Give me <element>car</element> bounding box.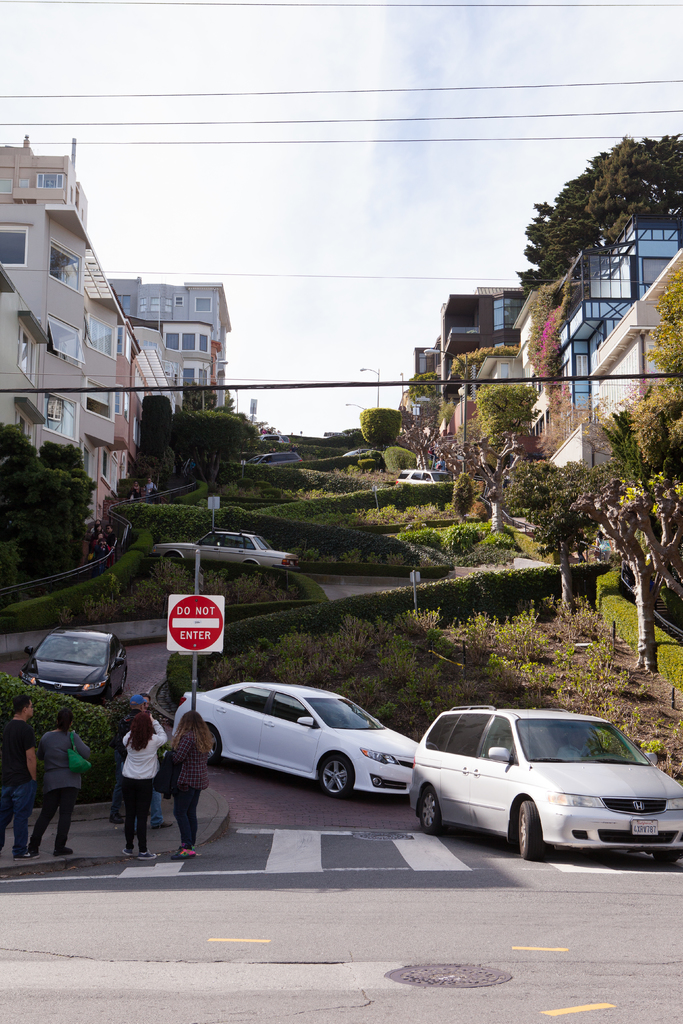
(x1=164, y1=674, x2=422, y2=803).
